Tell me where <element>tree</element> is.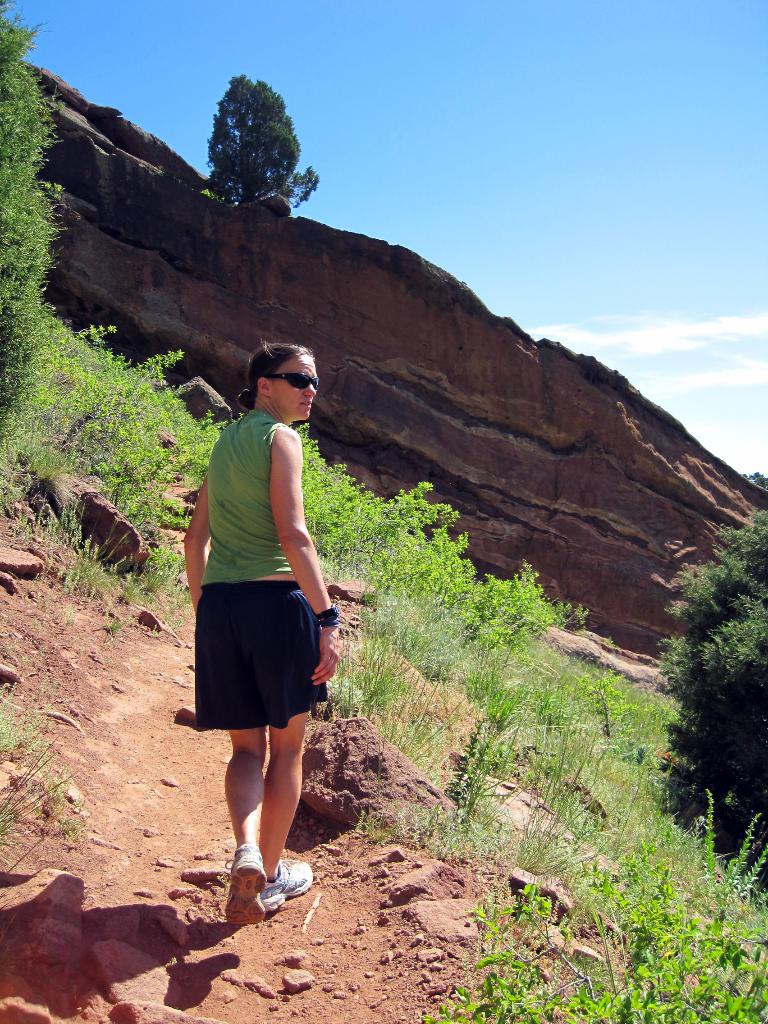
<element>tree</element> is at {"left": 646, "top": 509, "right": 767, "bottom": 870}.
